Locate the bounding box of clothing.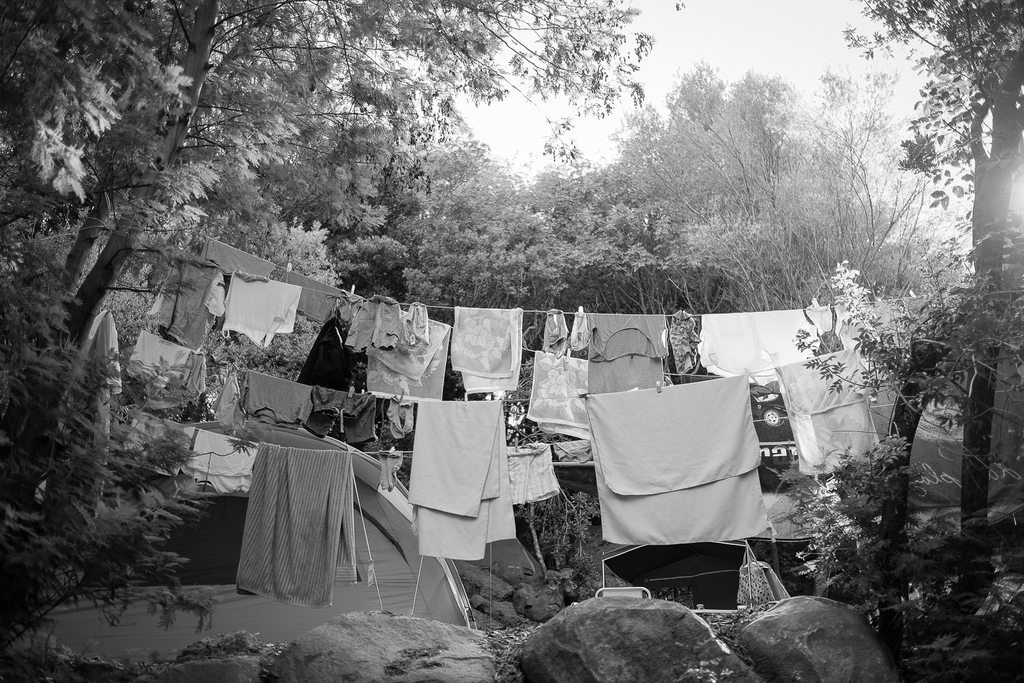
Bounding box: l=118, t=412, r=197, b=479.
